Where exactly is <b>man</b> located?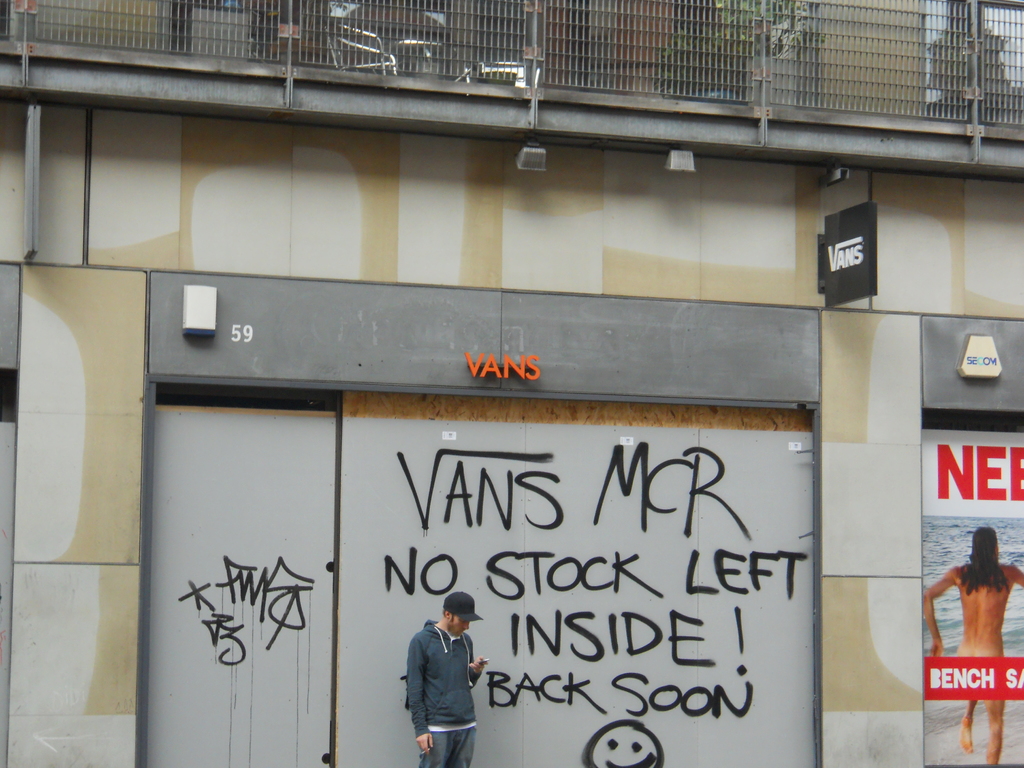
Its bounding box is left=392, top=604, right=495, bottom=749.
